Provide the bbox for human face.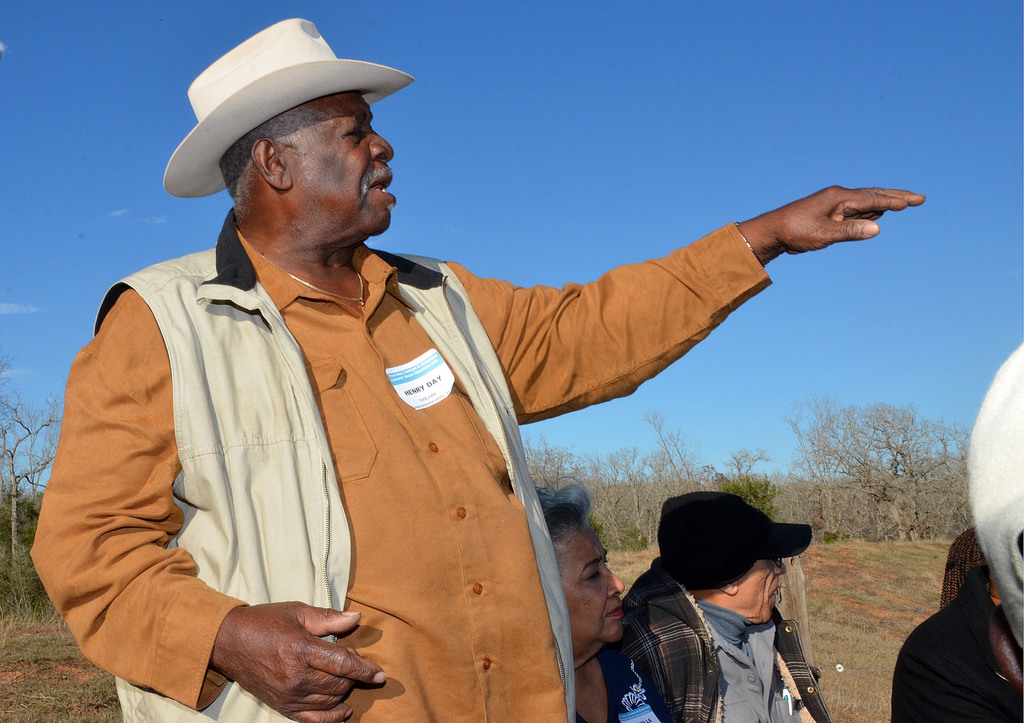
737 556 783 625.
